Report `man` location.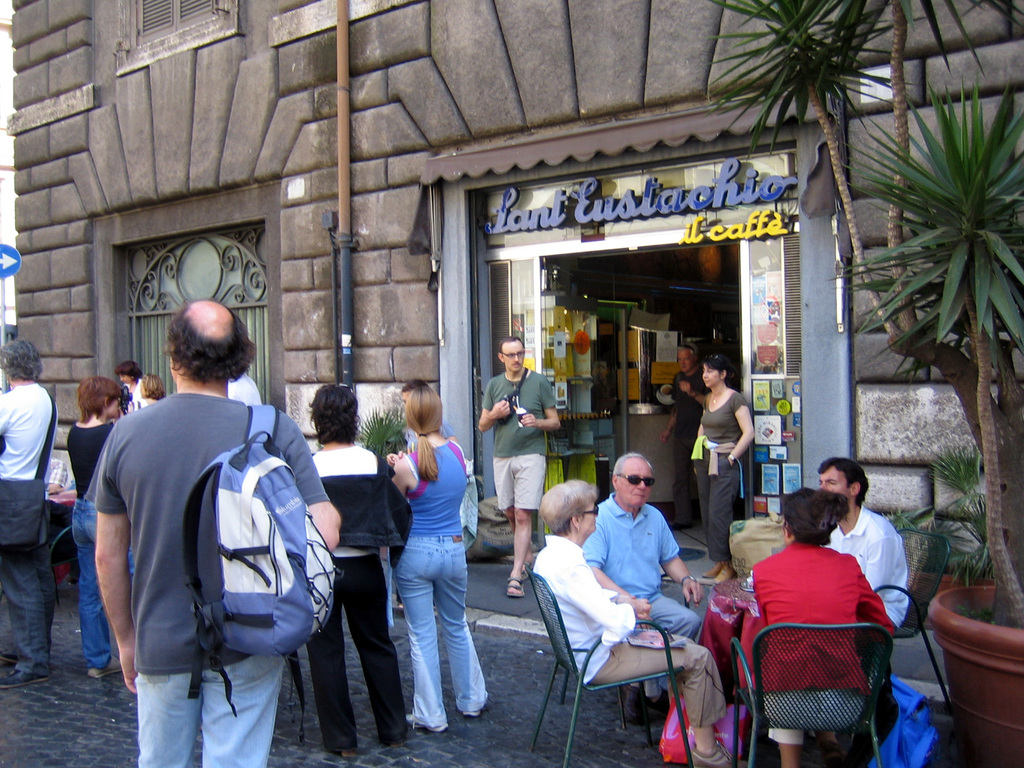
Report: [222, 360, 262, 412].
